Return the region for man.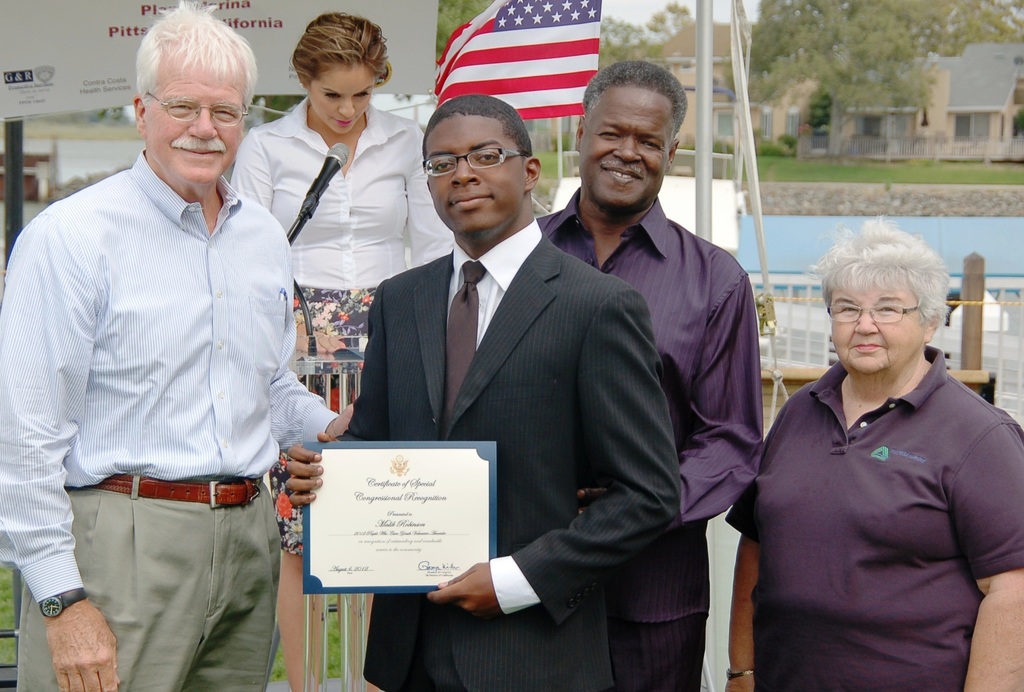
278 96 674 691.
